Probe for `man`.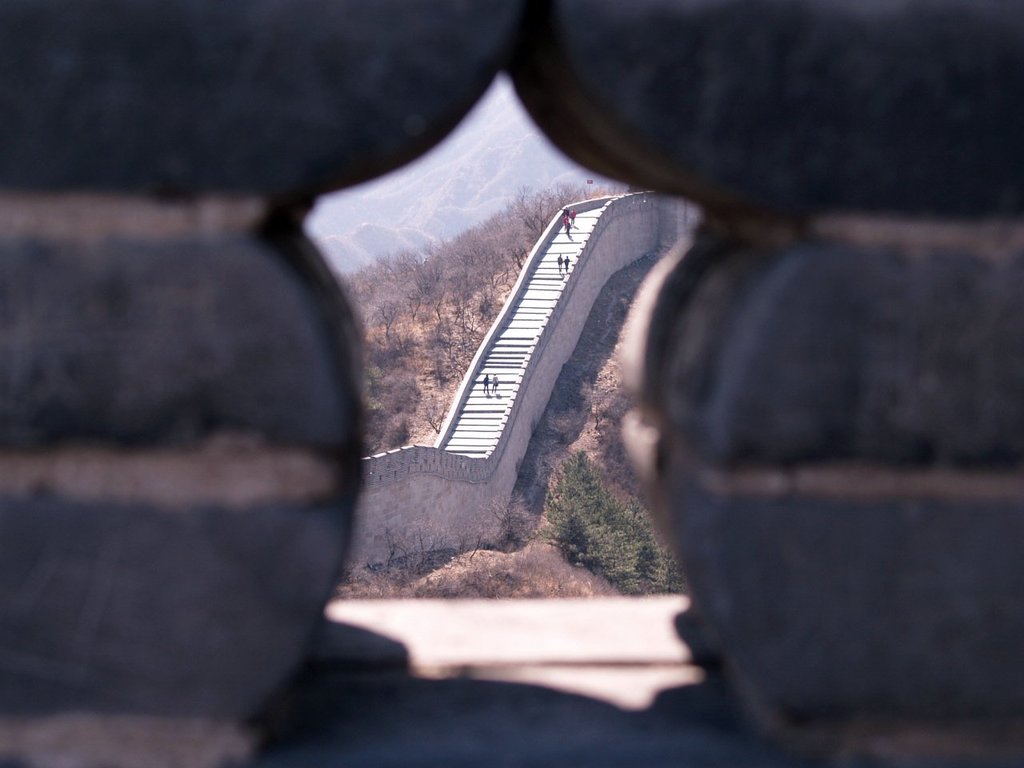
Probe result: rect(481, 370, 492, 394).
